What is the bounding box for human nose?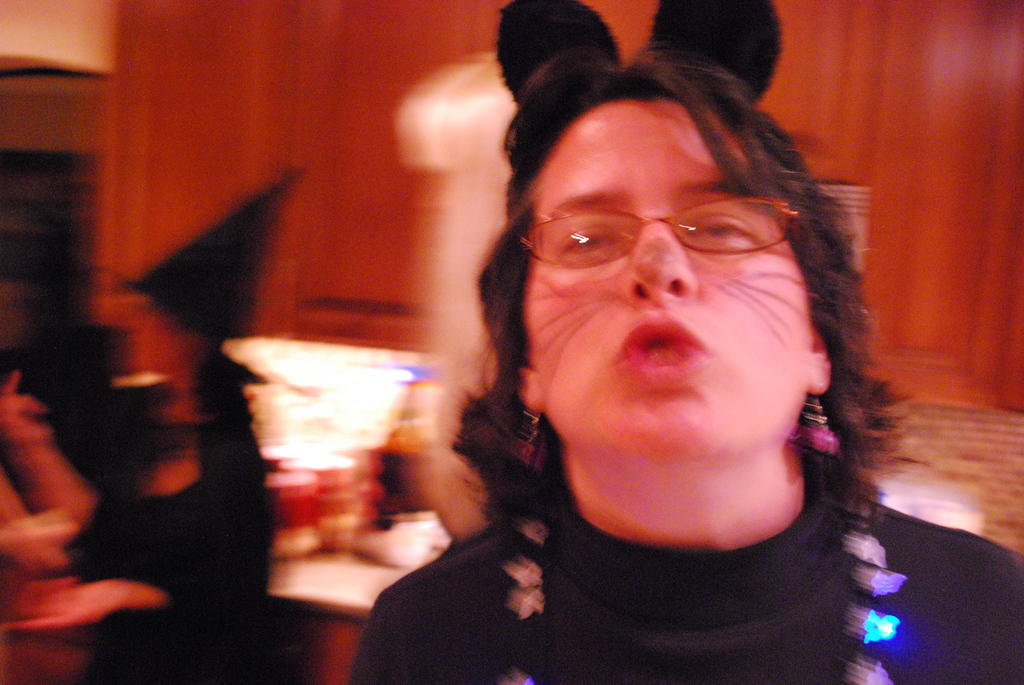
locate(624, 214, 700, 296).
